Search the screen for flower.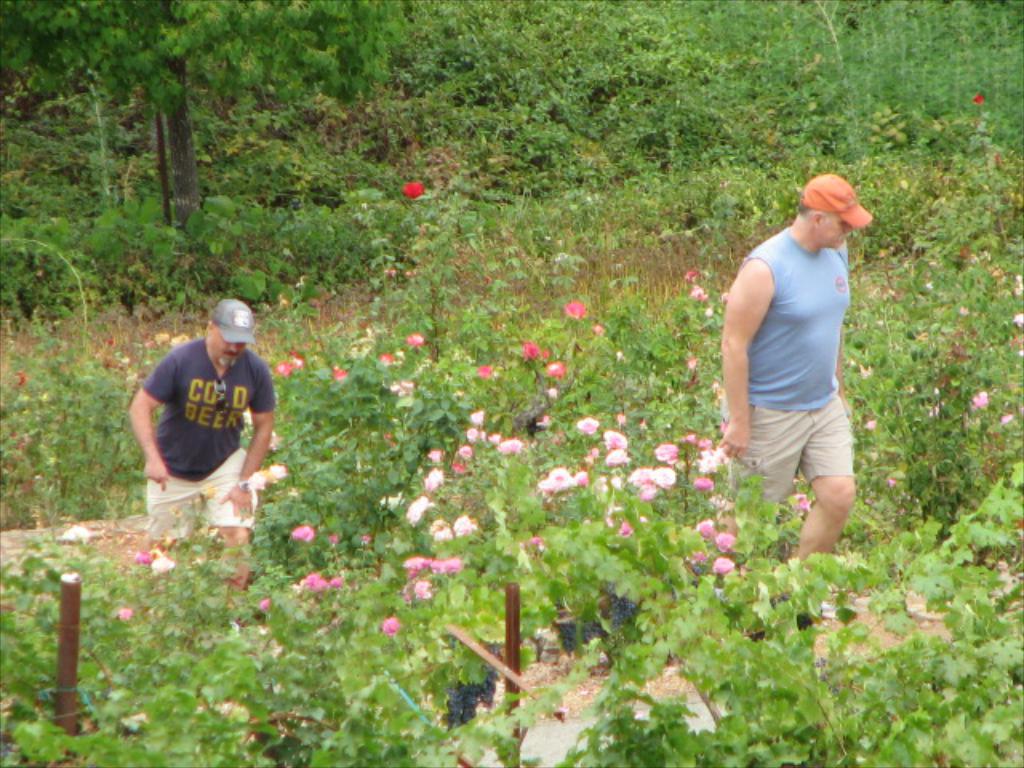
Found at crop(451, 512, 472, 538).
